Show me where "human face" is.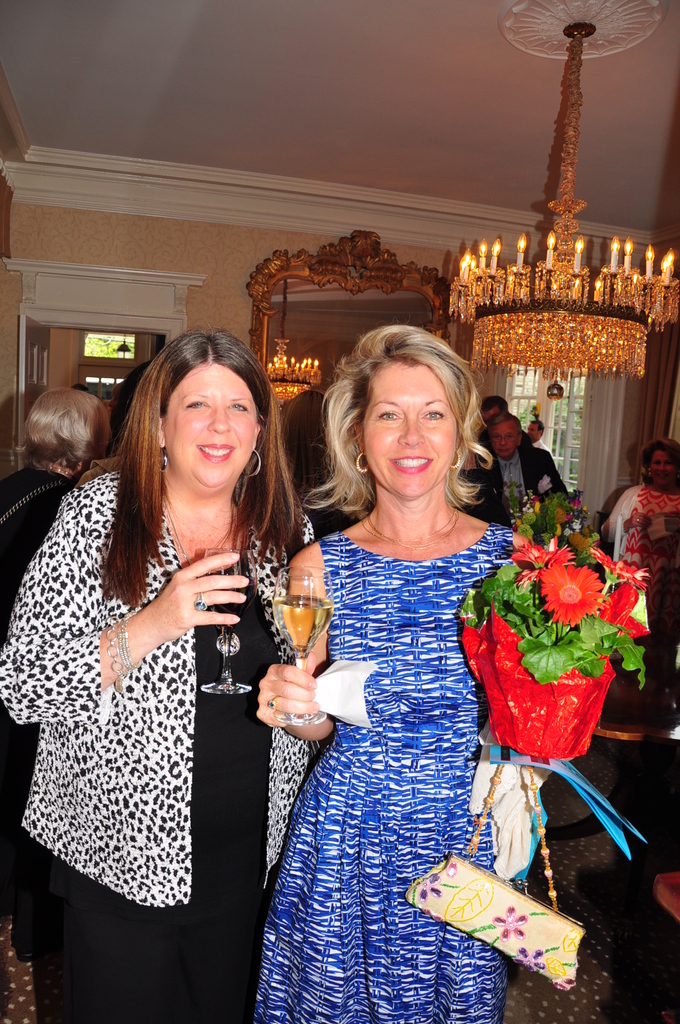
"human face" is at box(652, 452, 674, 484).
